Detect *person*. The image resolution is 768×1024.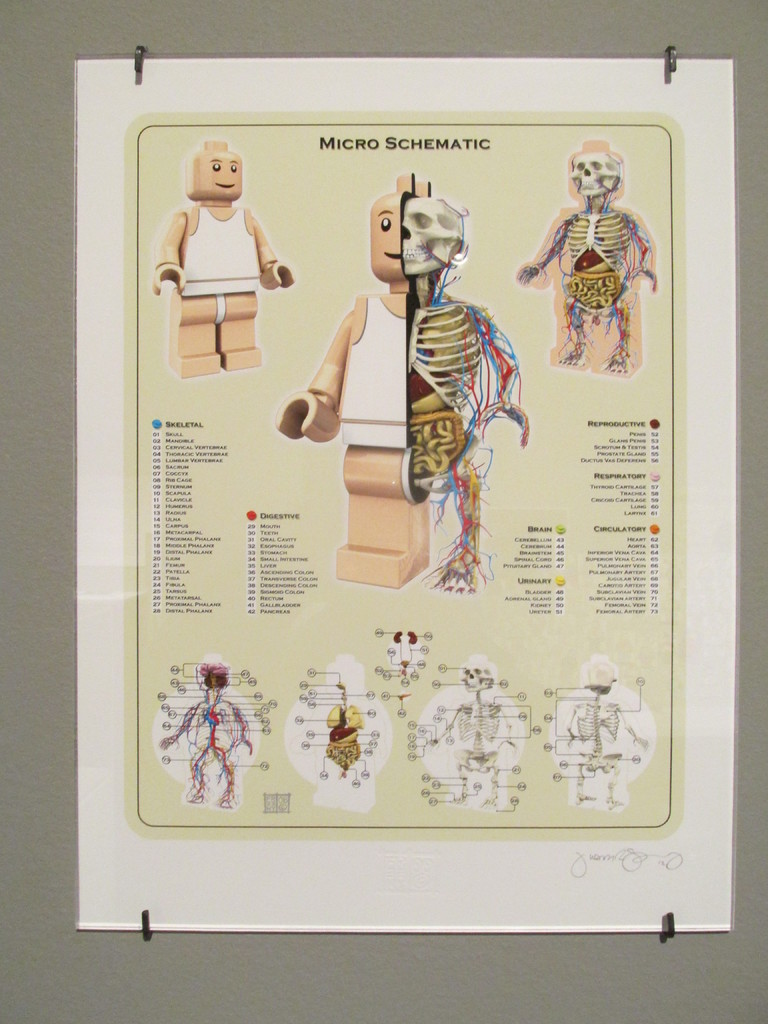
crop(278, 173, 526, 588).
